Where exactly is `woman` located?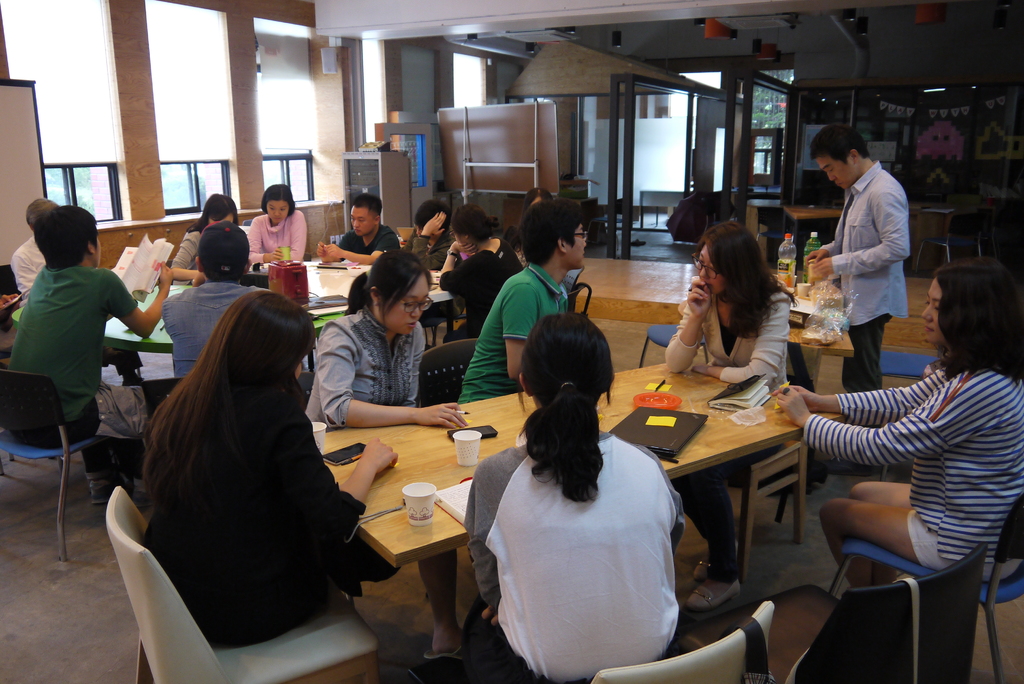
Its bounding box is [x1=108, y1=262, x2=370, y2=683].
